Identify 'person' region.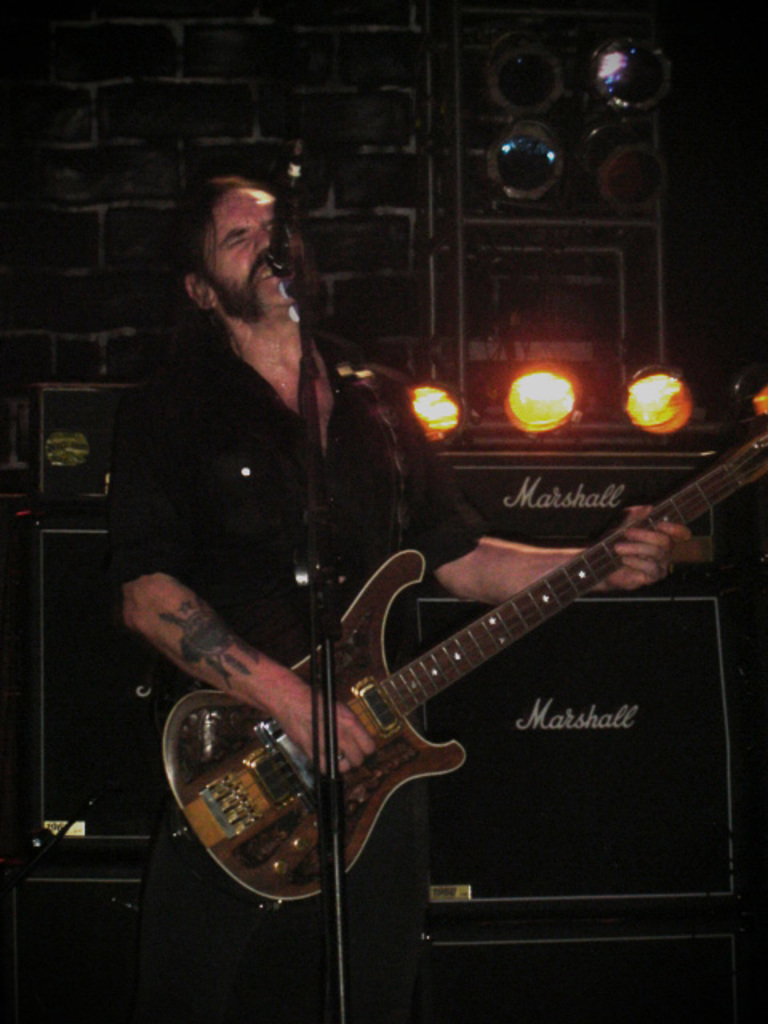
Region: 102:165:718:1022.
